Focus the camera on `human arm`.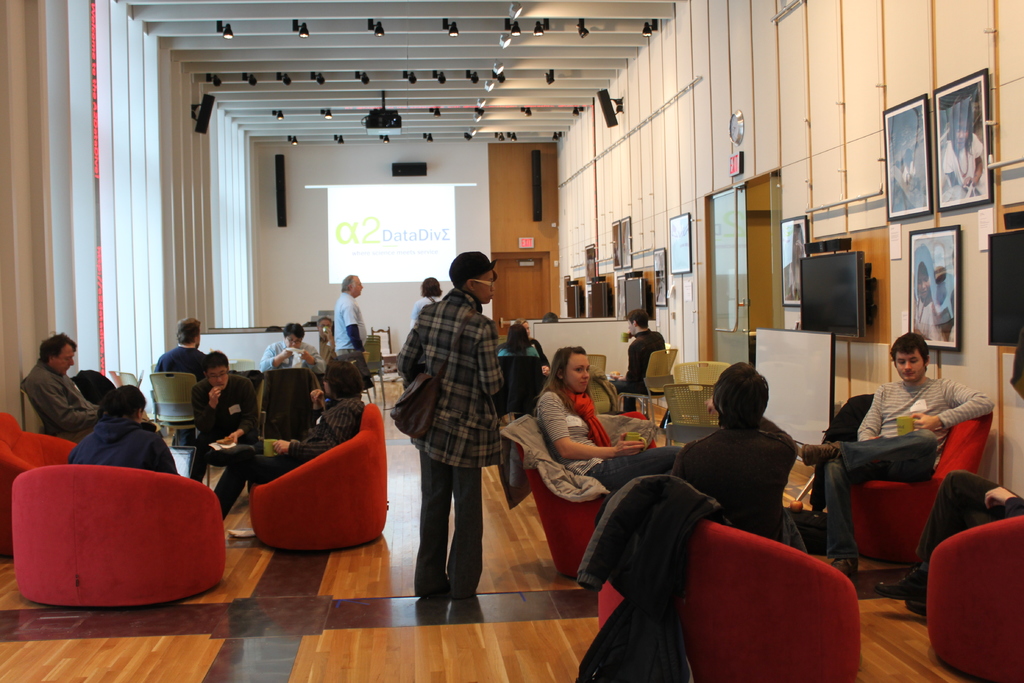
Focus region: bbox=(32, 367, 100, 428).
